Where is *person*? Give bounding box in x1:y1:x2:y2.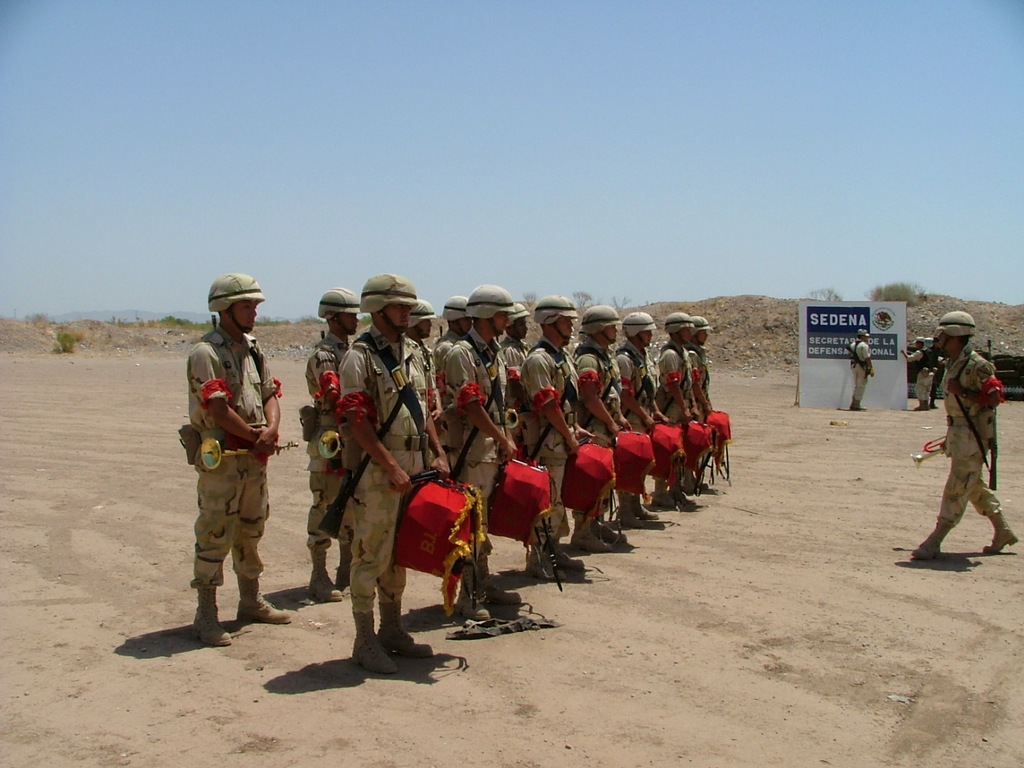
174:270:297:650.
